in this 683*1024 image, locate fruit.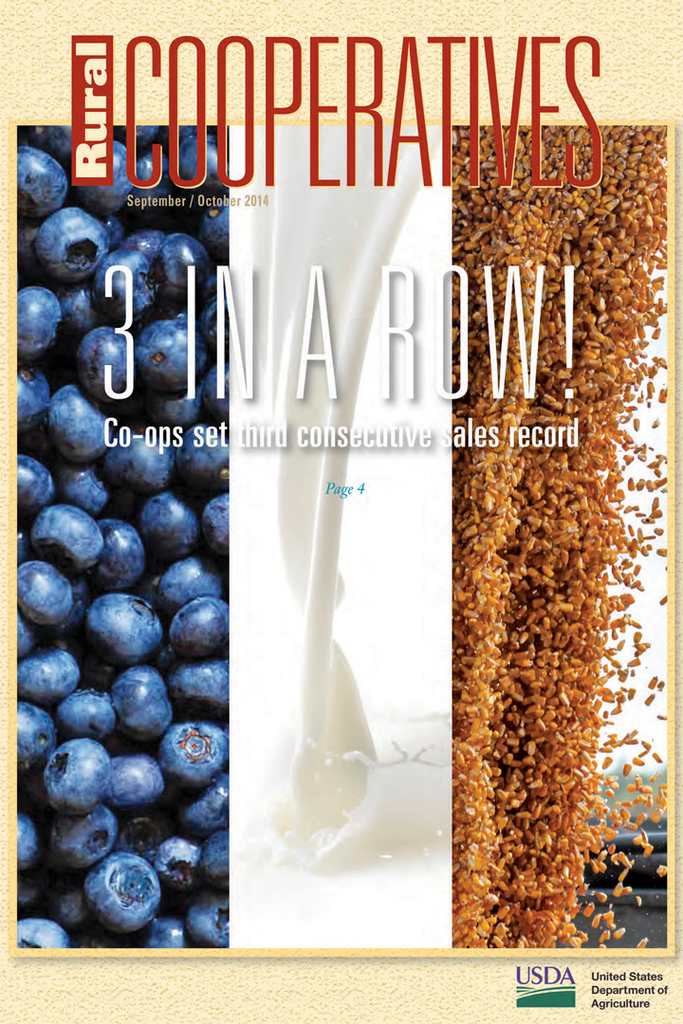
Bounding box: bbox=(24, 267, 228, 982).
